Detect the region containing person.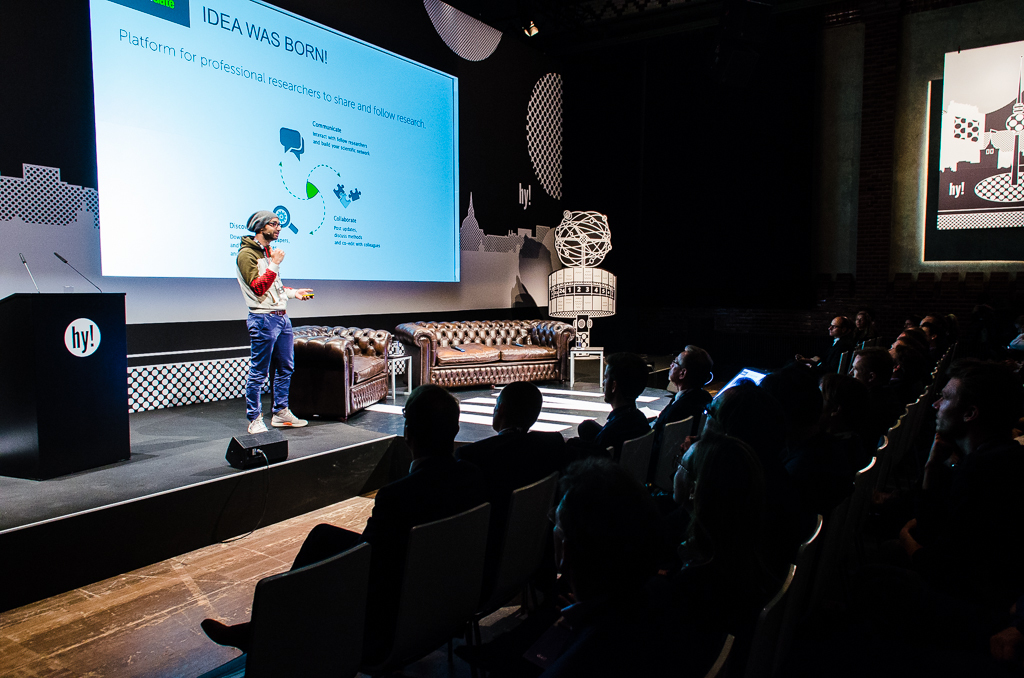
[469, 388, 565, 503].
